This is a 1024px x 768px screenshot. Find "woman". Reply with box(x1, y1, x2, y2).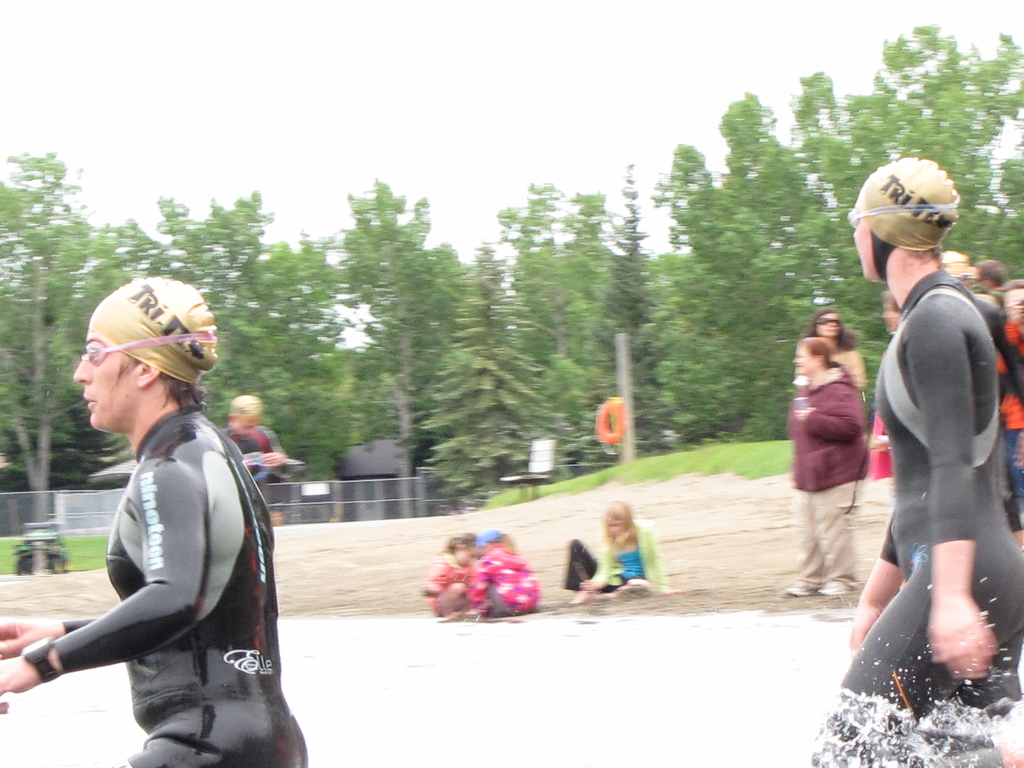
box(795, 305, 877, 399).
